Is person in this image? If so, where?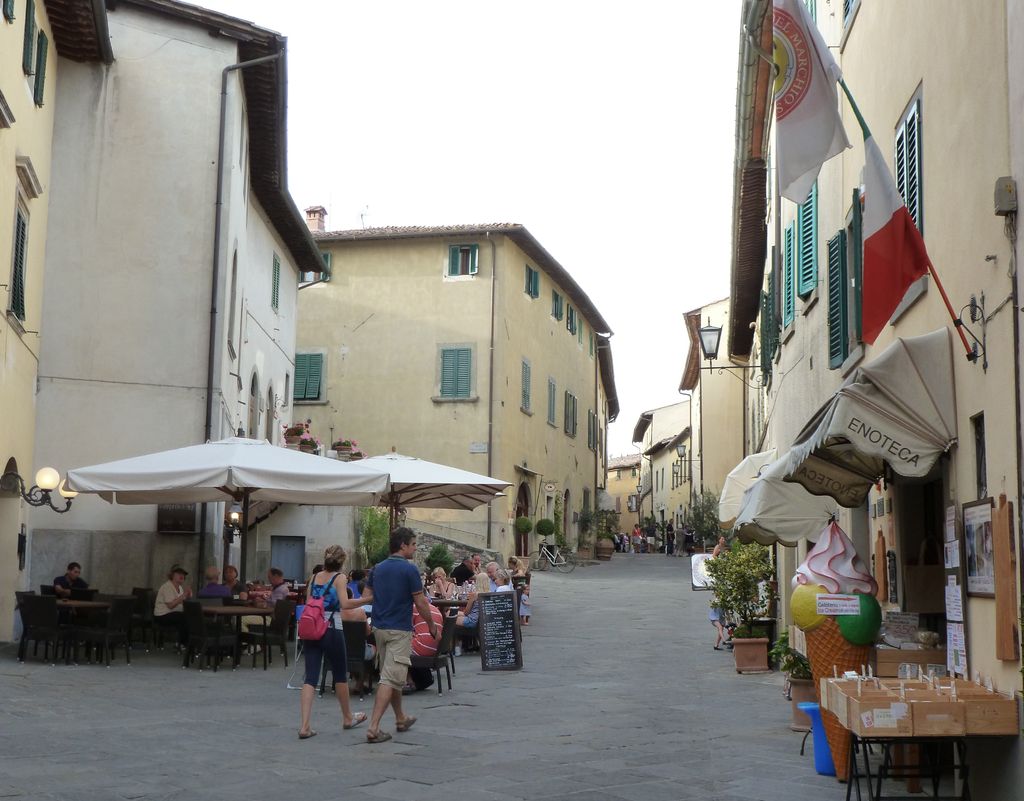
Yes, at rect(473, 547, 481, 573).
